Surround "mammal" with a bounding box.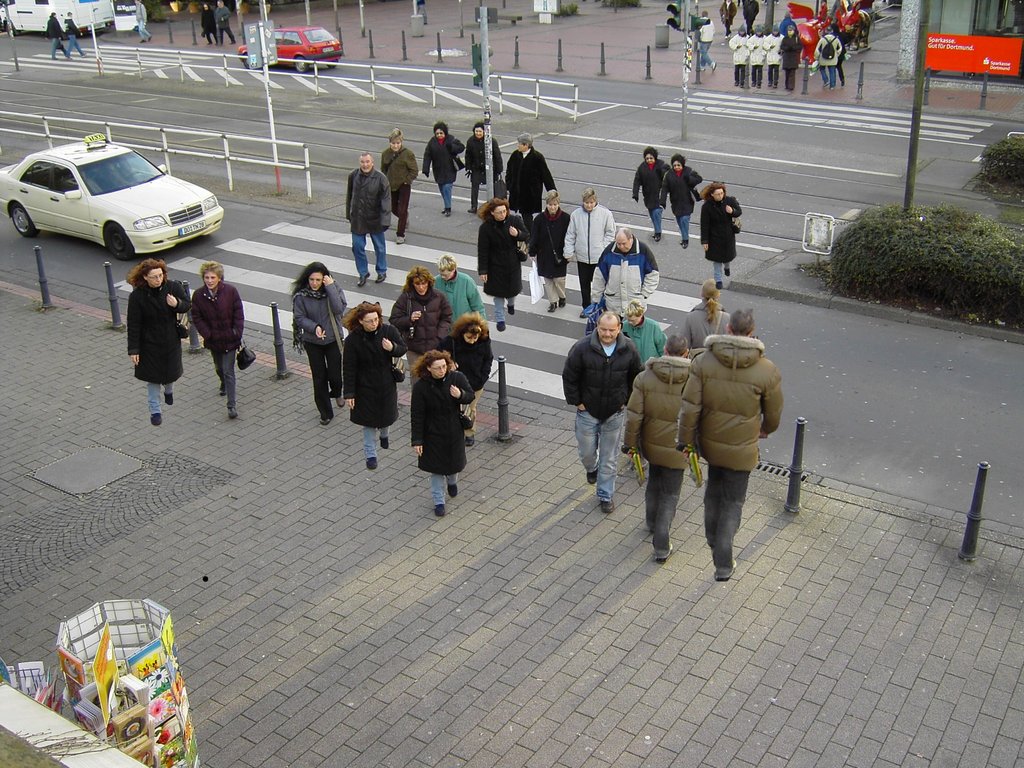
(730,24,750,90).
